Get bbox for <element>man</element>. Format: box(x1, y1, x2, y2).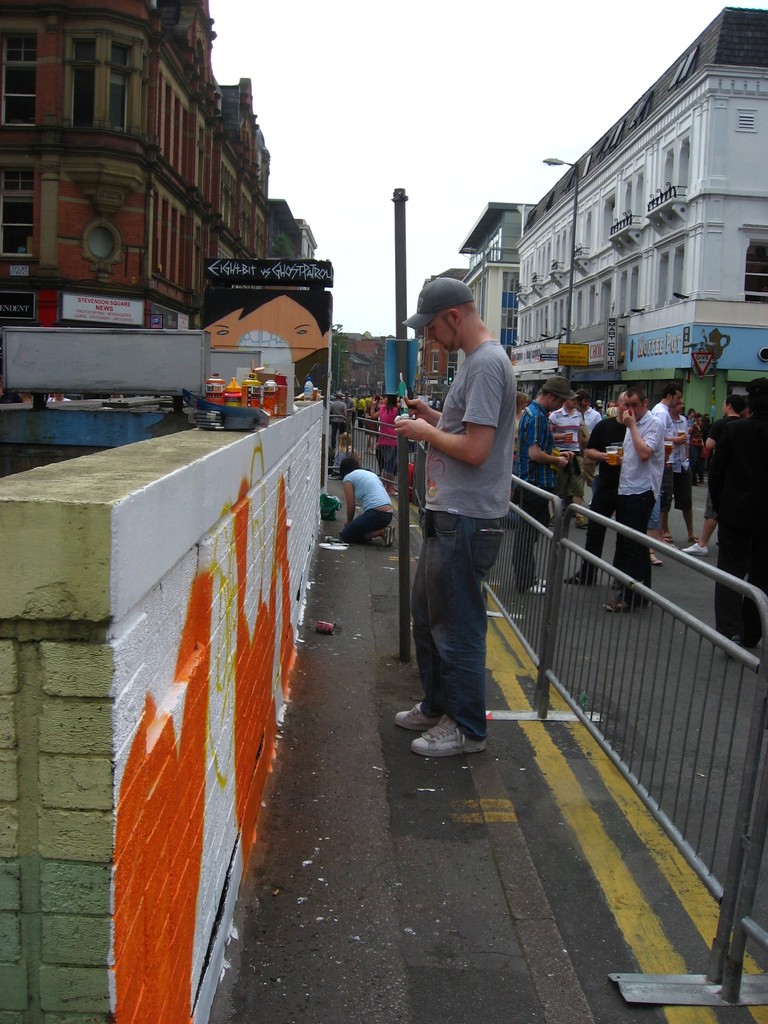
box(630, 356, 685, 550).
